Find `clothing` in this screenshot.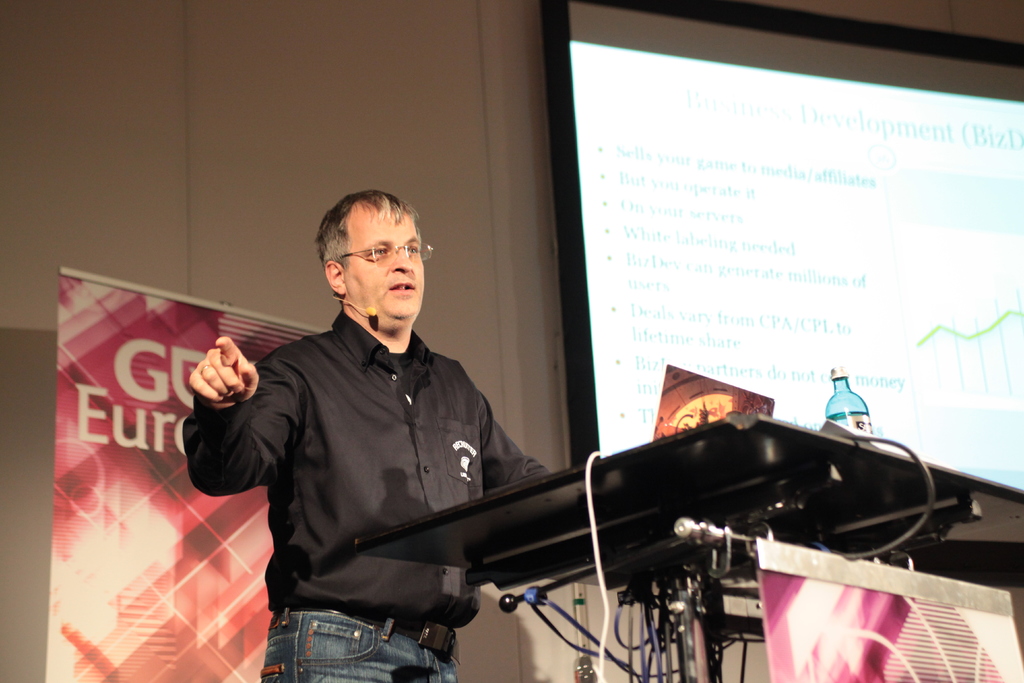
The bounding box for `clothing` is x1=184 y1=315 x2=550 y2=613.
